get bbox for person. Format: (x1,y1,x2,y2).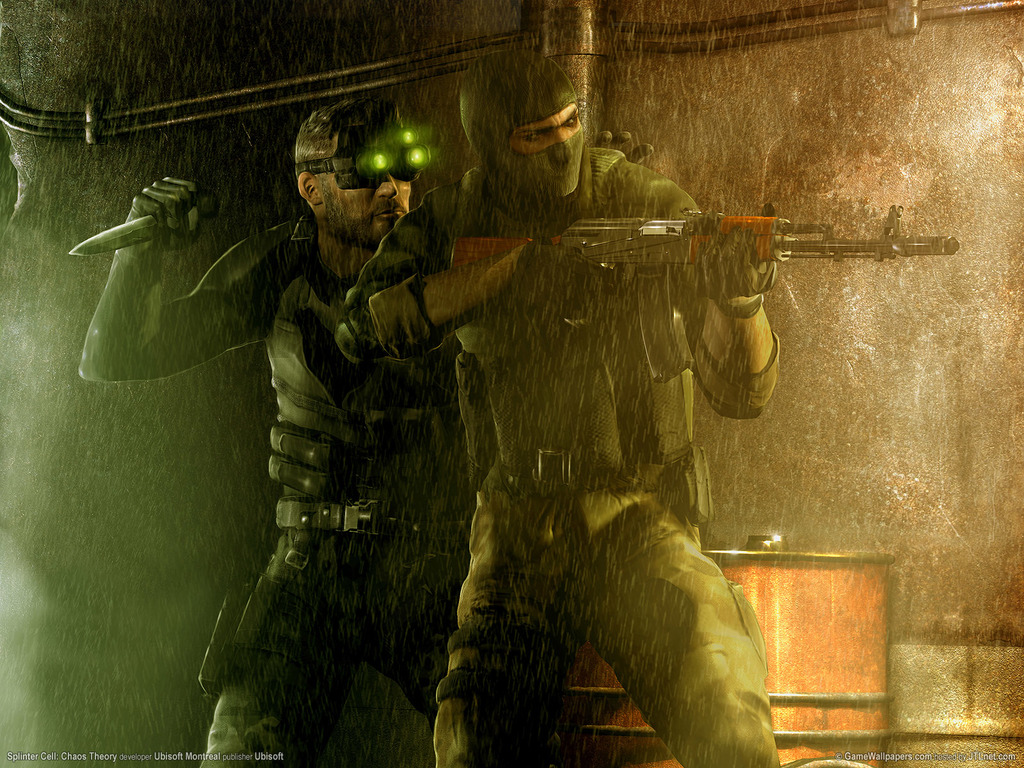
(69,106,467,767).
